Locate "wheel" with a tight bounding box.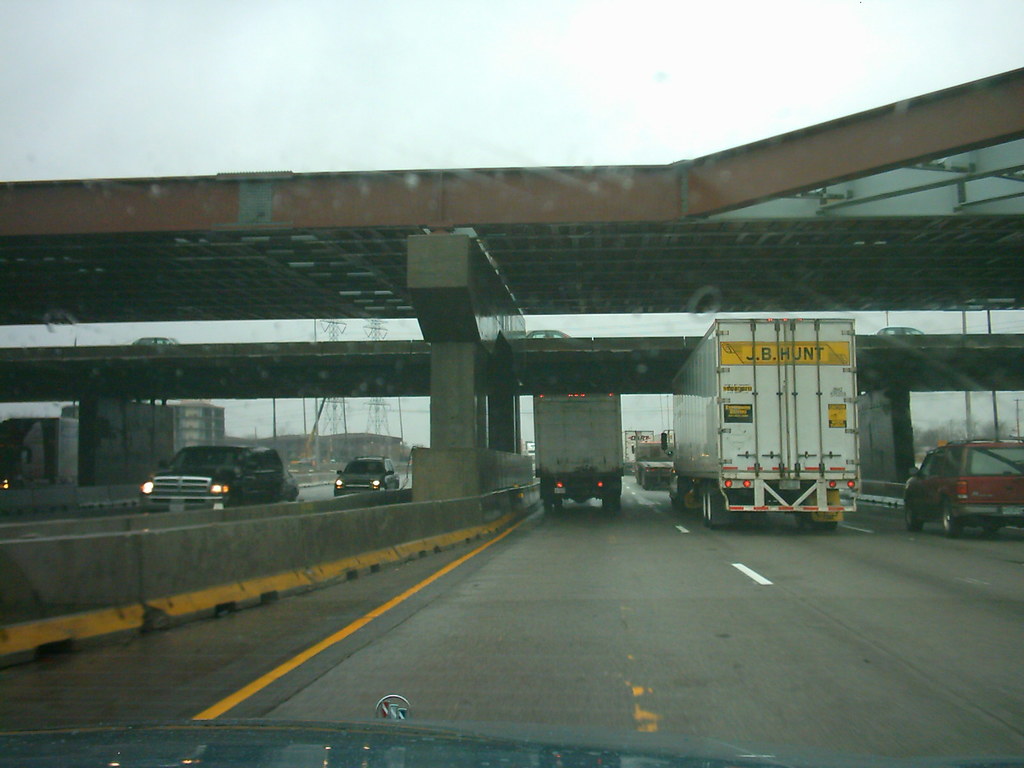
[703,491,710,521].
